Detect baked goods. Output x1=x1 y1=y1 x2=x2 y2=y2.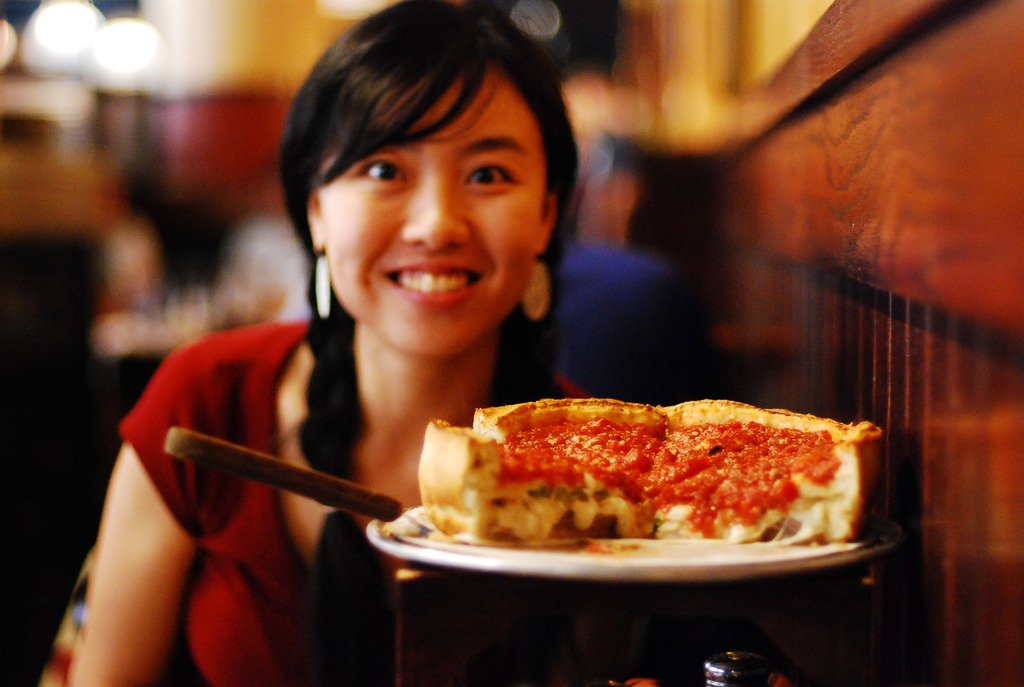
x1=412 y1=396 x2=888 y2=558.
